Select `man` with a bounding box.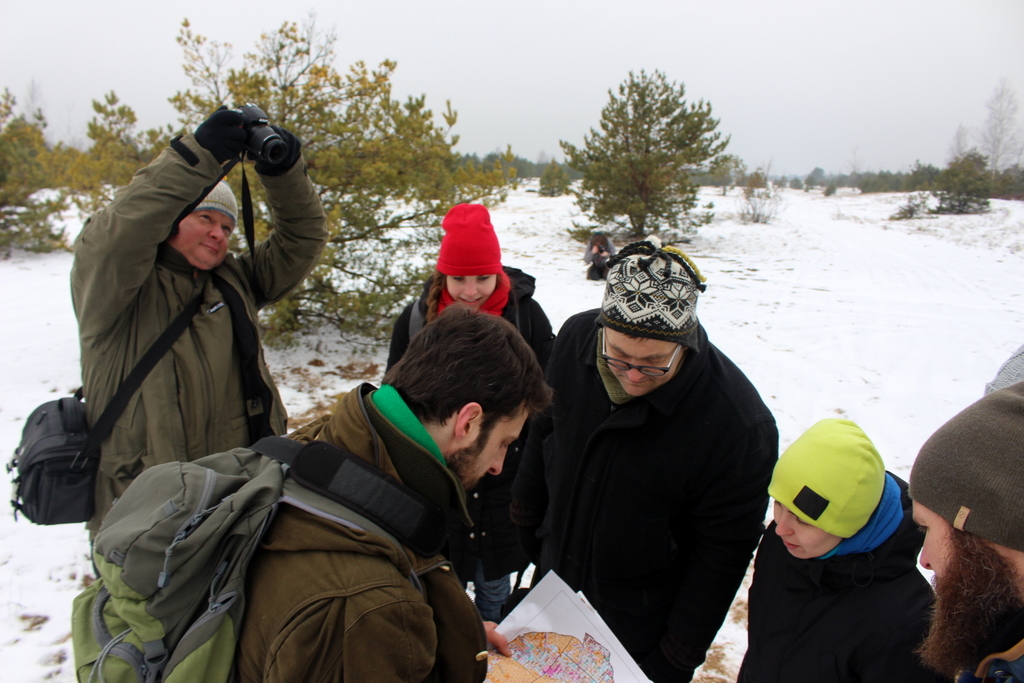
bbox(230, 304, 554, 682).
